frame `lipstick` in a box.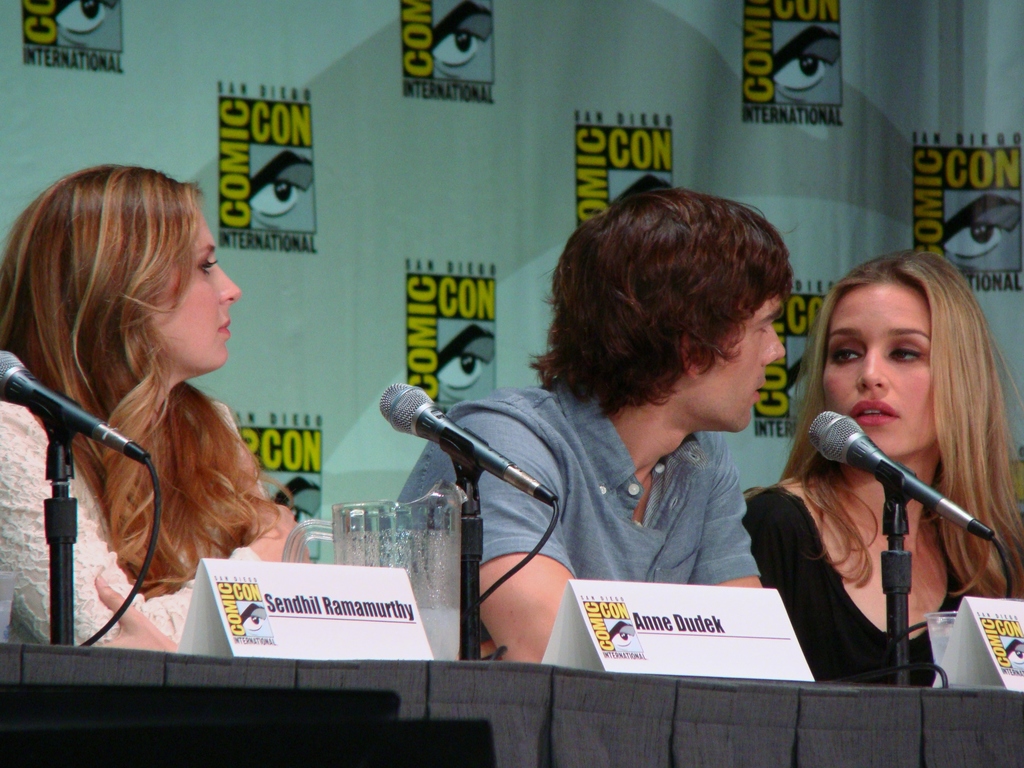
bbox=[848, 400, 897, 428].
